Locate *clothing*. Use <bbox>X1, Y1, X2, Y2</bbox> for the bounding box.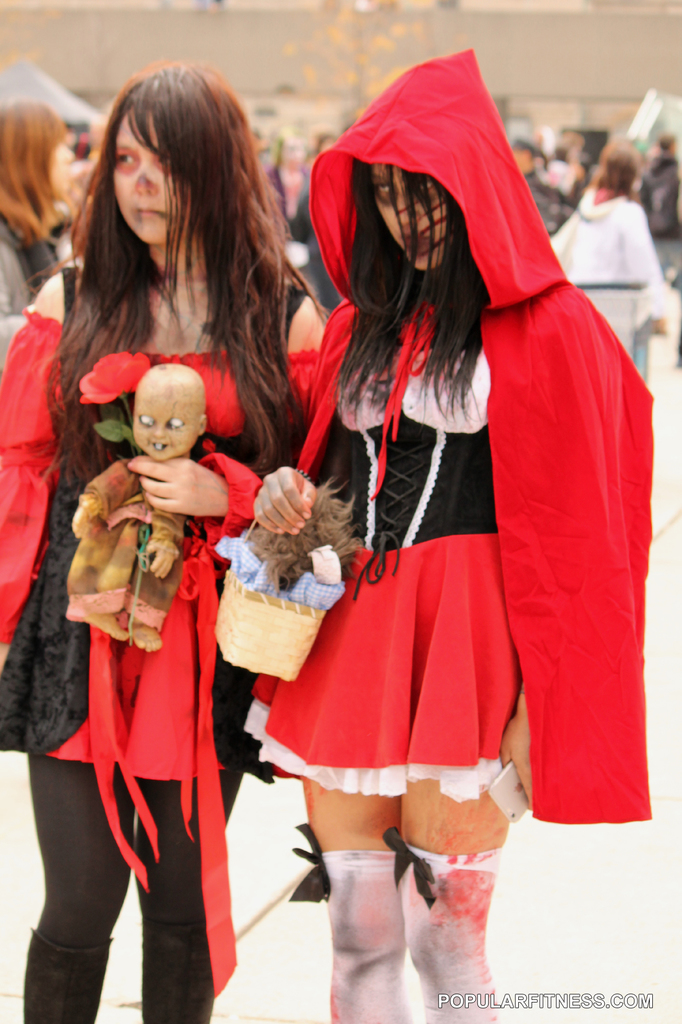
<bbox>0, 260, 331, 1007</bbox>.
